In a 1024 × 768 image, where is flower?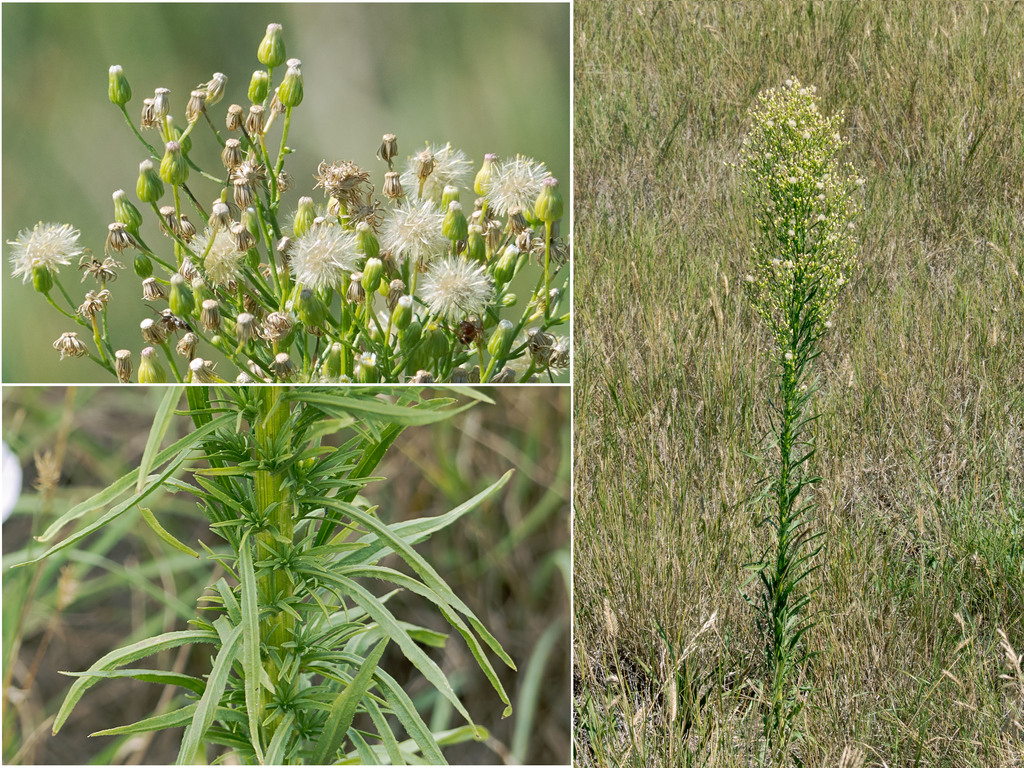
285/214/370/289.
